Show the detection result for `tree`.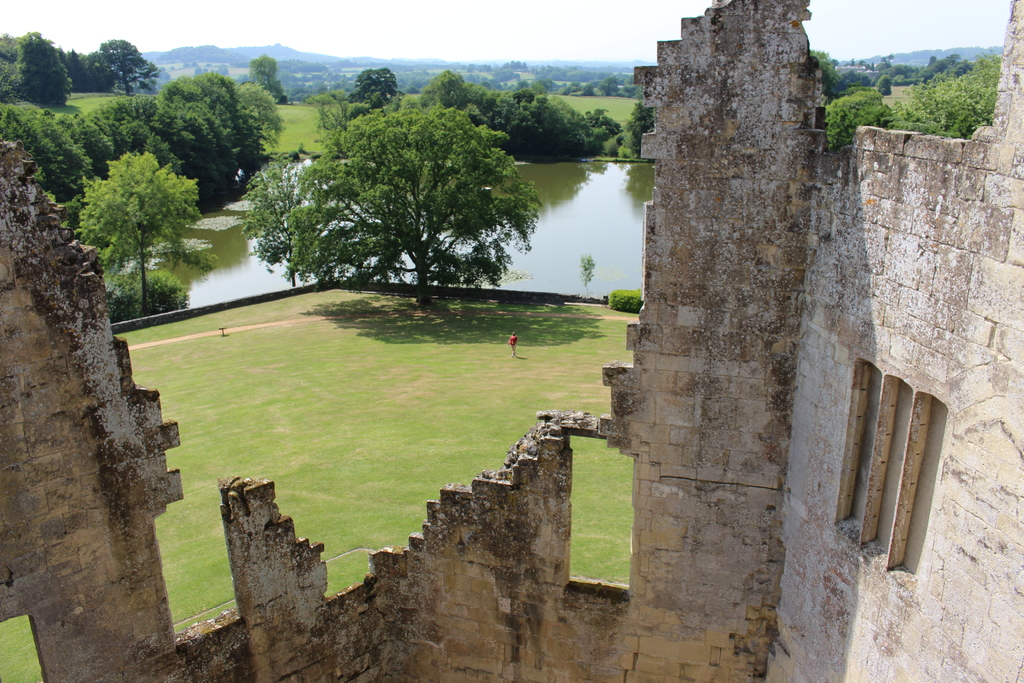
region(826, 87, 895, 153).
